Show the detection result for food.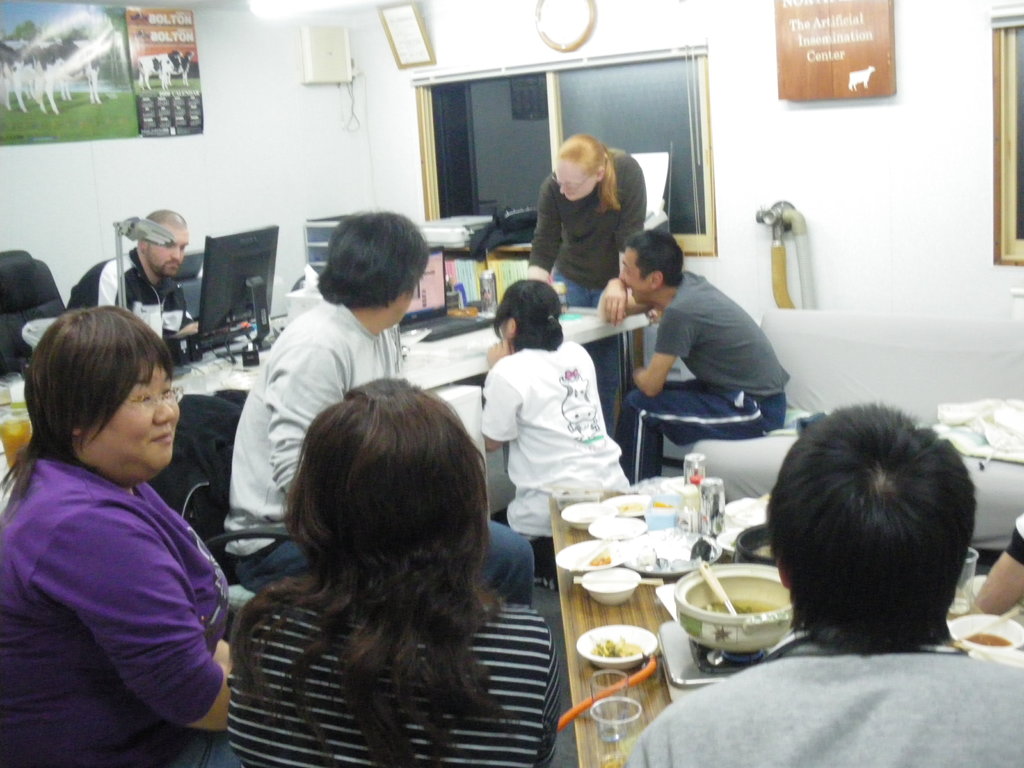
[x1=612, y1=498, x2=639, y2=516].
